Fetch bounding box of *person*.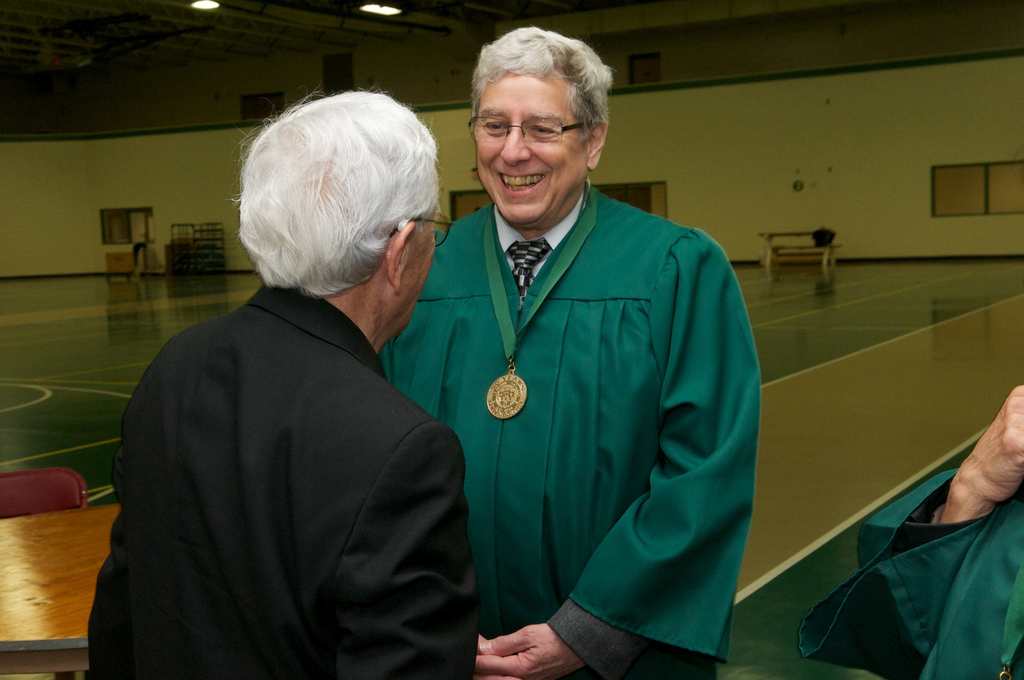
Bbox: {"left": 797, "top": 384, "right": 1023, "bottom": 679}.
